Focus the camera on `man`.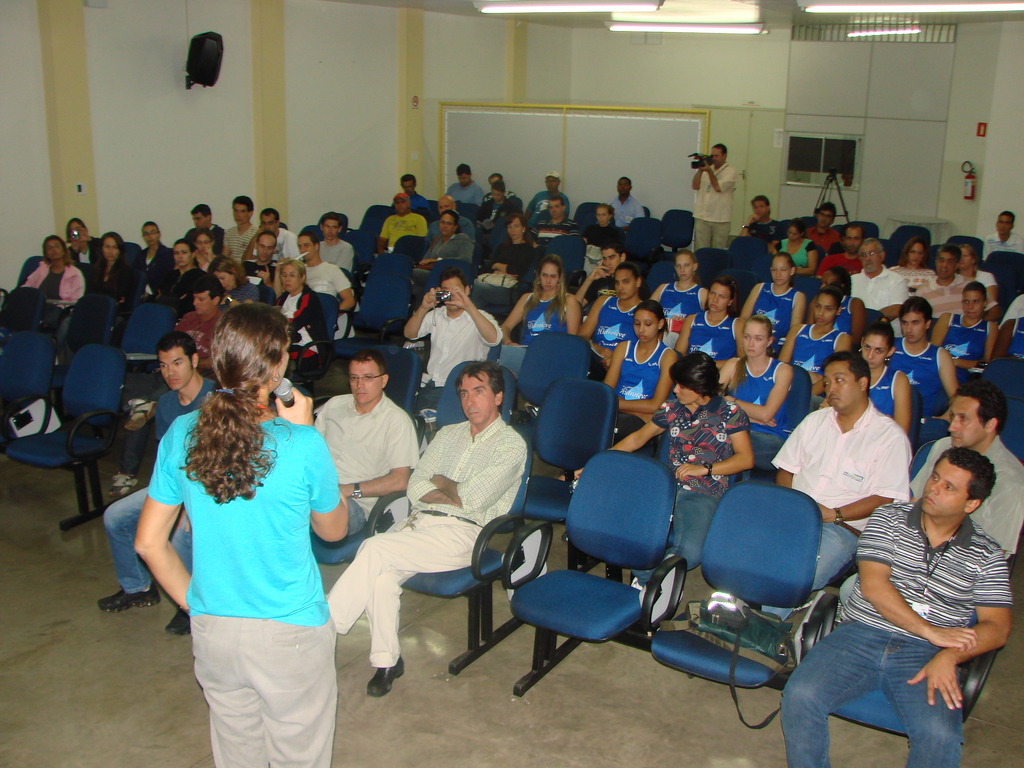
Focus region: <bbox>308, 355, 424, 538</bbox>.
